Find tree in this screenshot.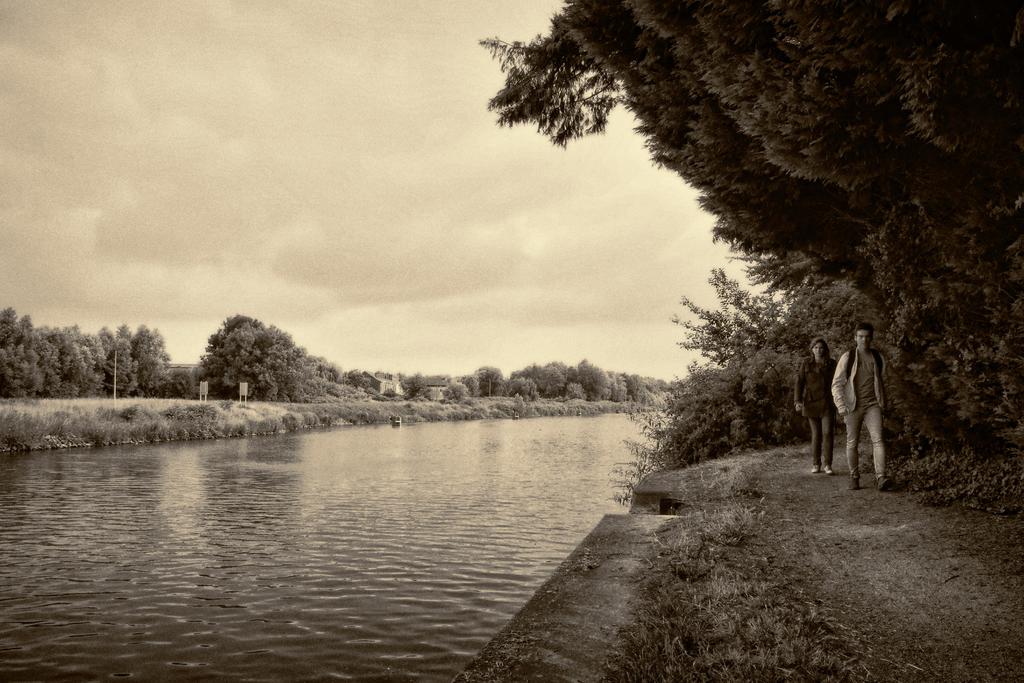
The bounding box for tree is crop(84, 329, 115, 397).
